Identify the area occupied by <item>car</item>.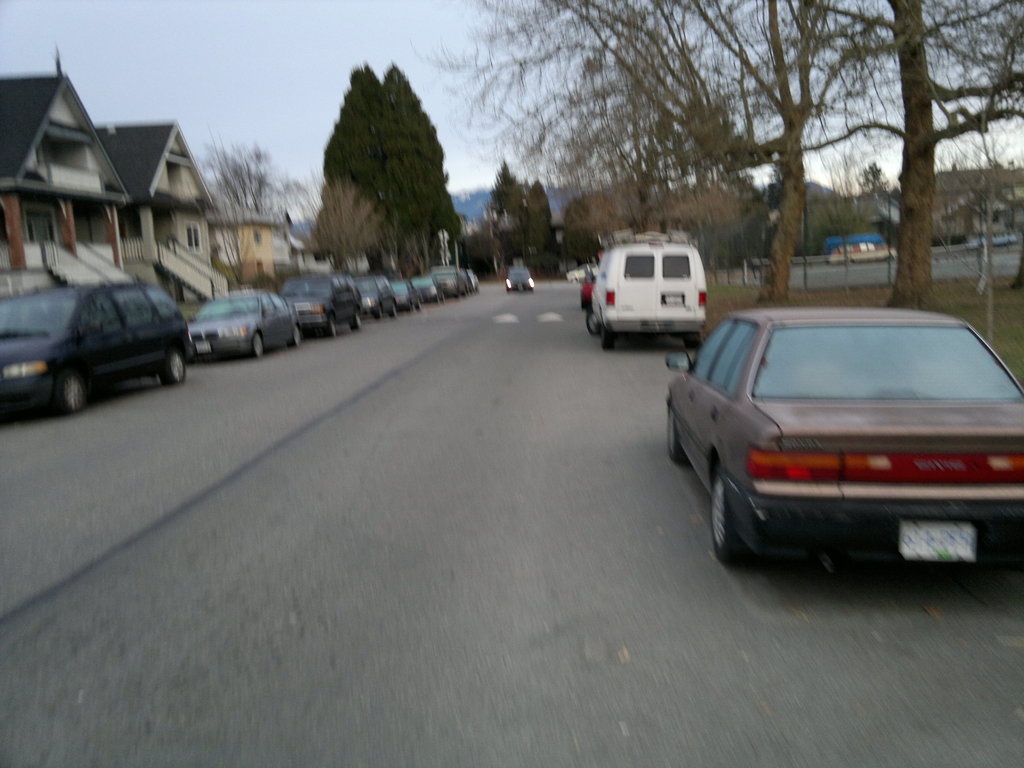
Area: 413 275 445 305.
